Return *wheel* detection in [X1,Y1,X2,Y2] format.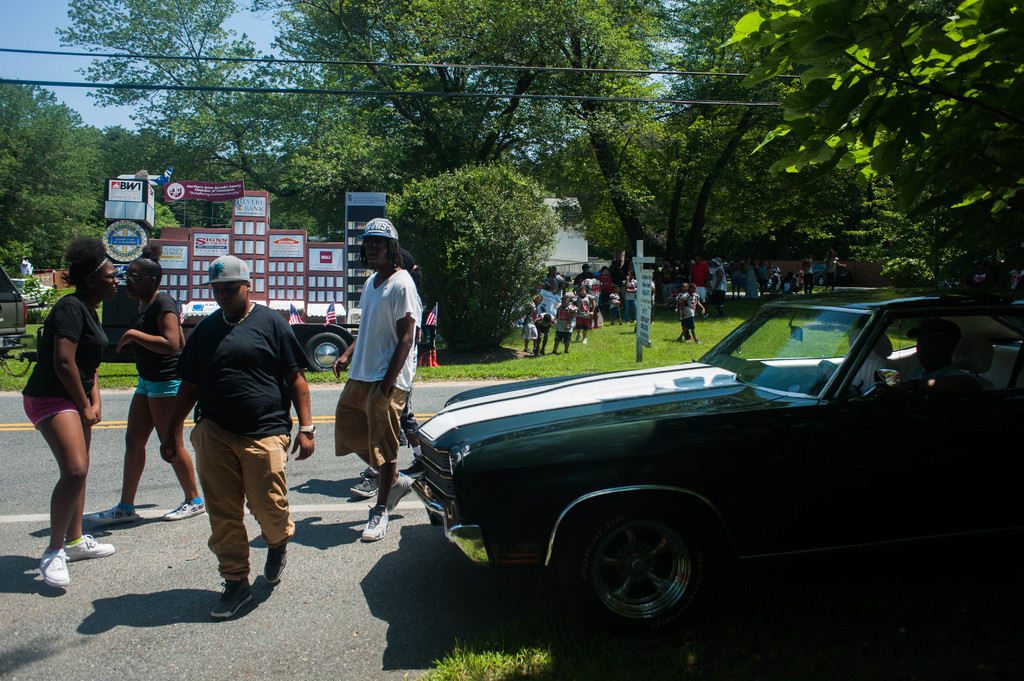
[1,334,33,381].
